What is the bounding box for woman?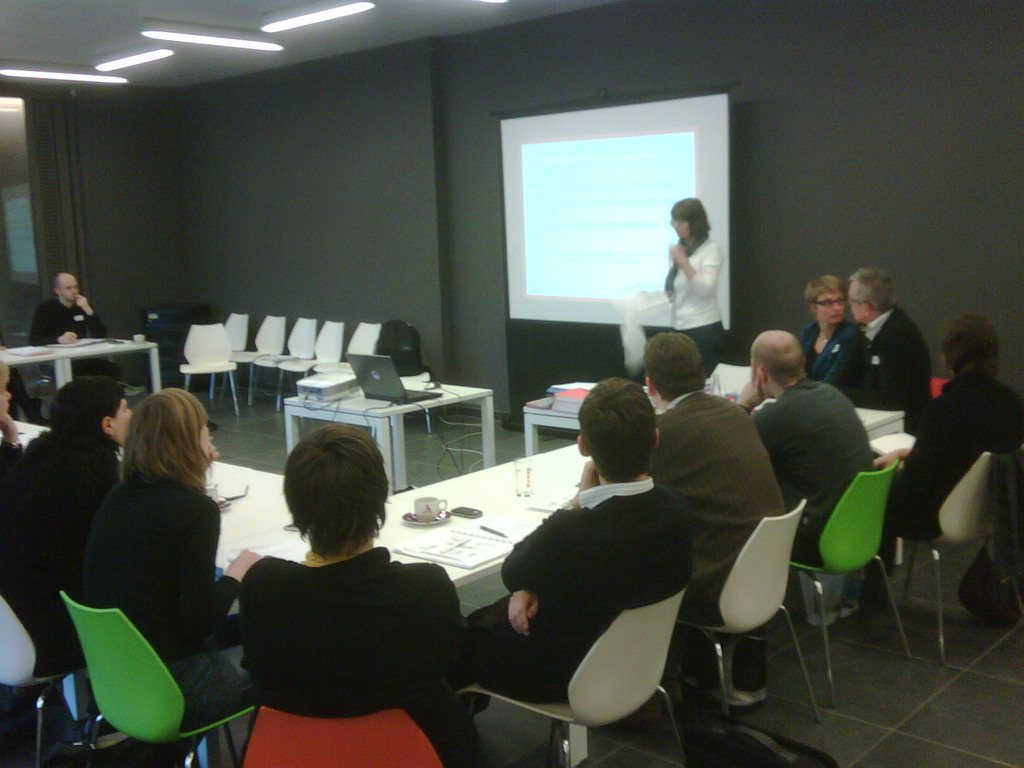
select_region(800, 275, 860, 388).
